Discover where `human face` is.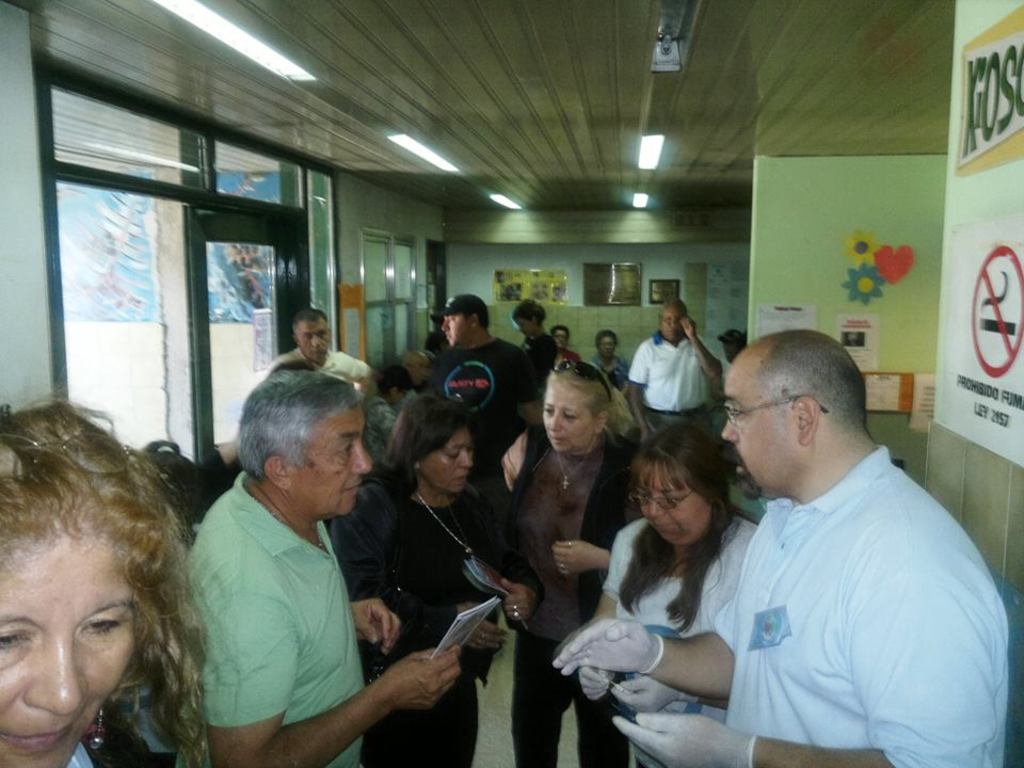
Discovered at 557/330/564/347.
